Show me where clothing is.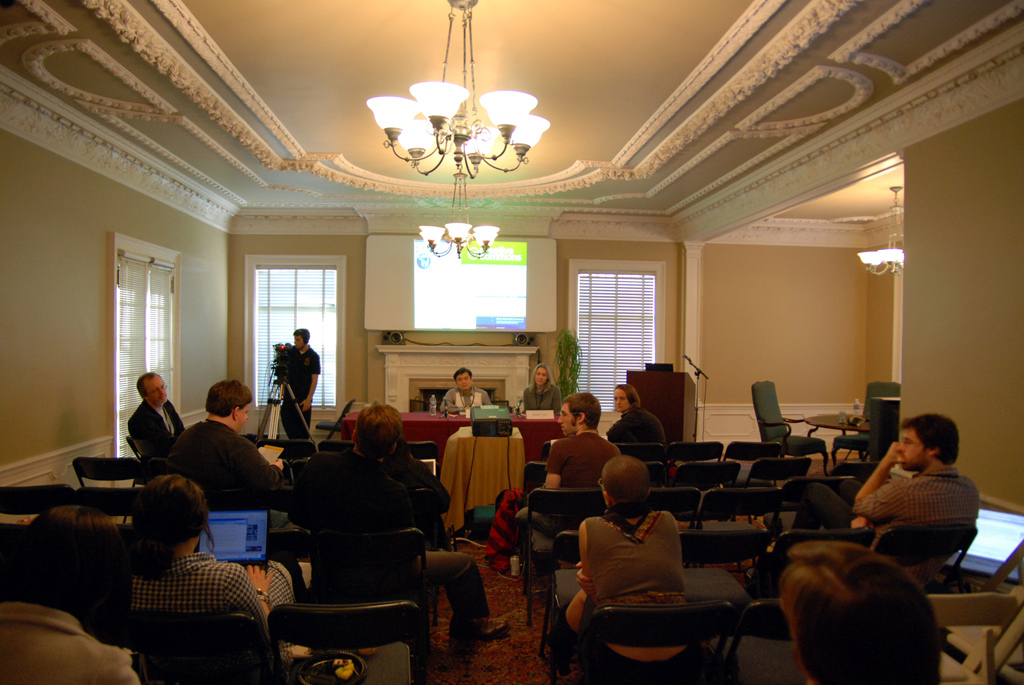
clothing is at locate(513, 429, 621, 539).
